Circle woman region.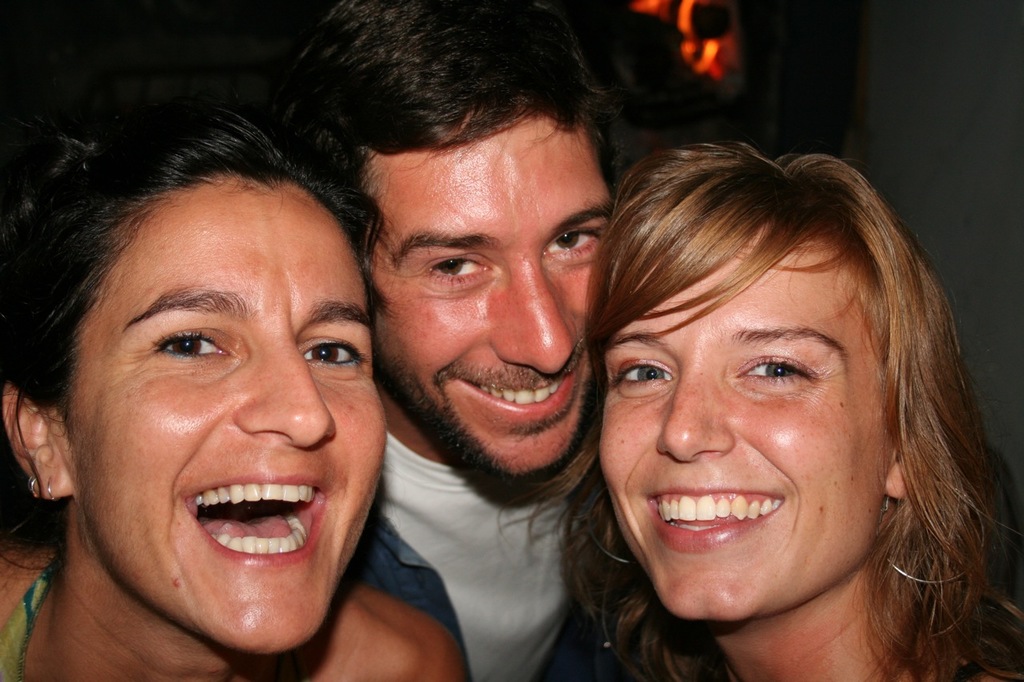
Region: box=[1, 108, 470, 681].
